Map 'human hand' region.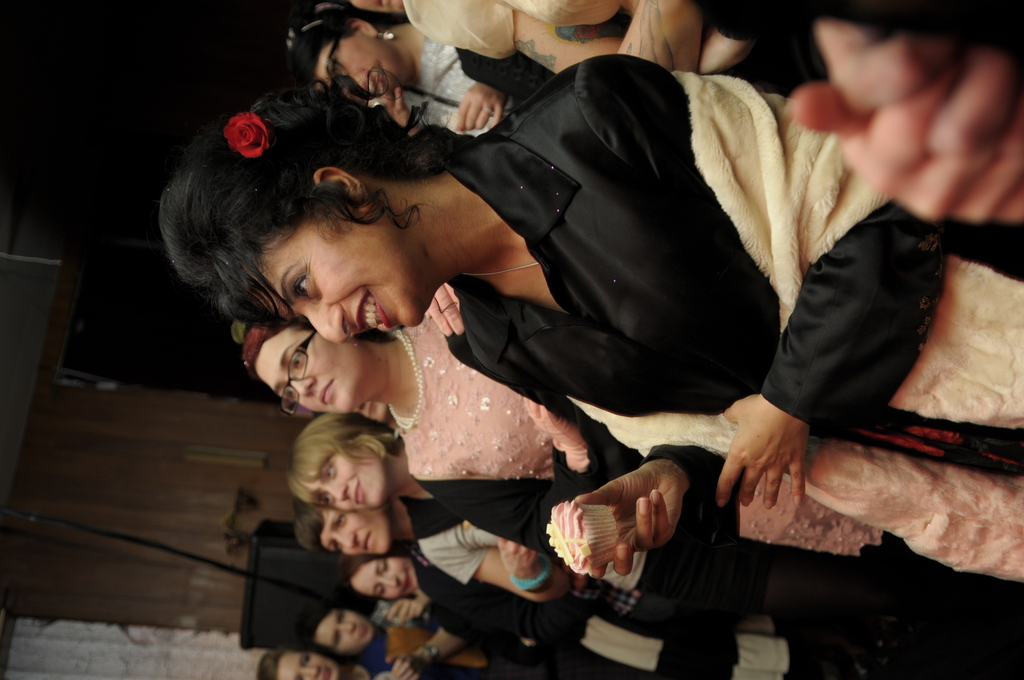
Mapped to (717,394,810,512).
